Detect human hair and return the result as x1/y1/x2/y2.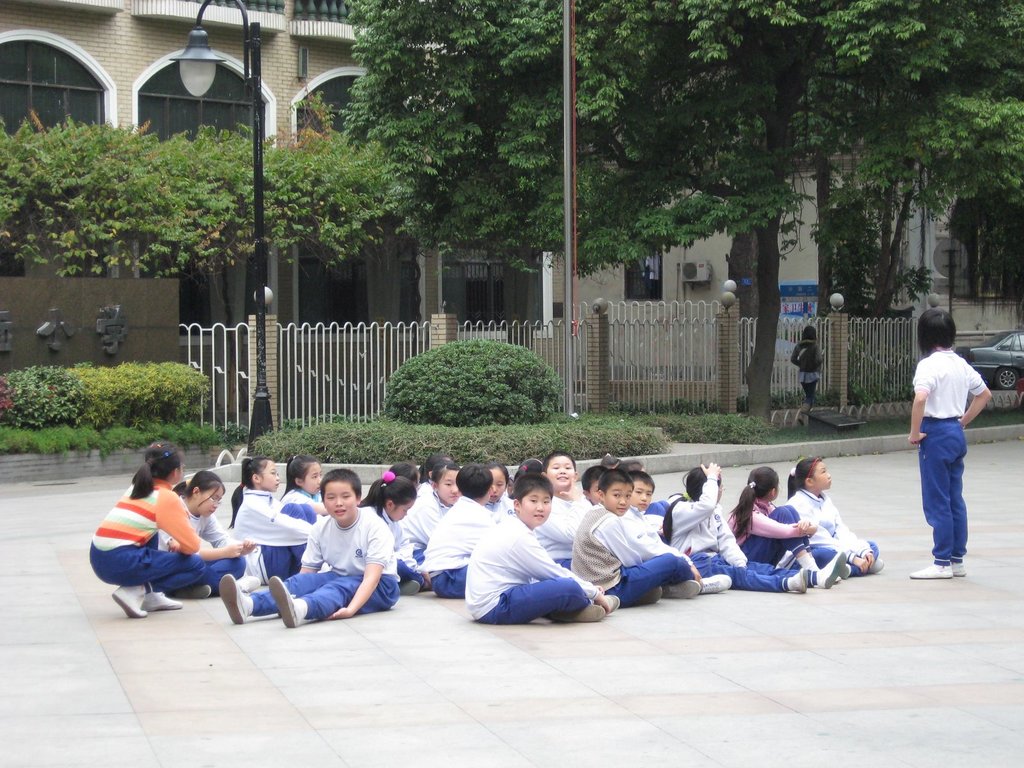
543/451/575/475.
